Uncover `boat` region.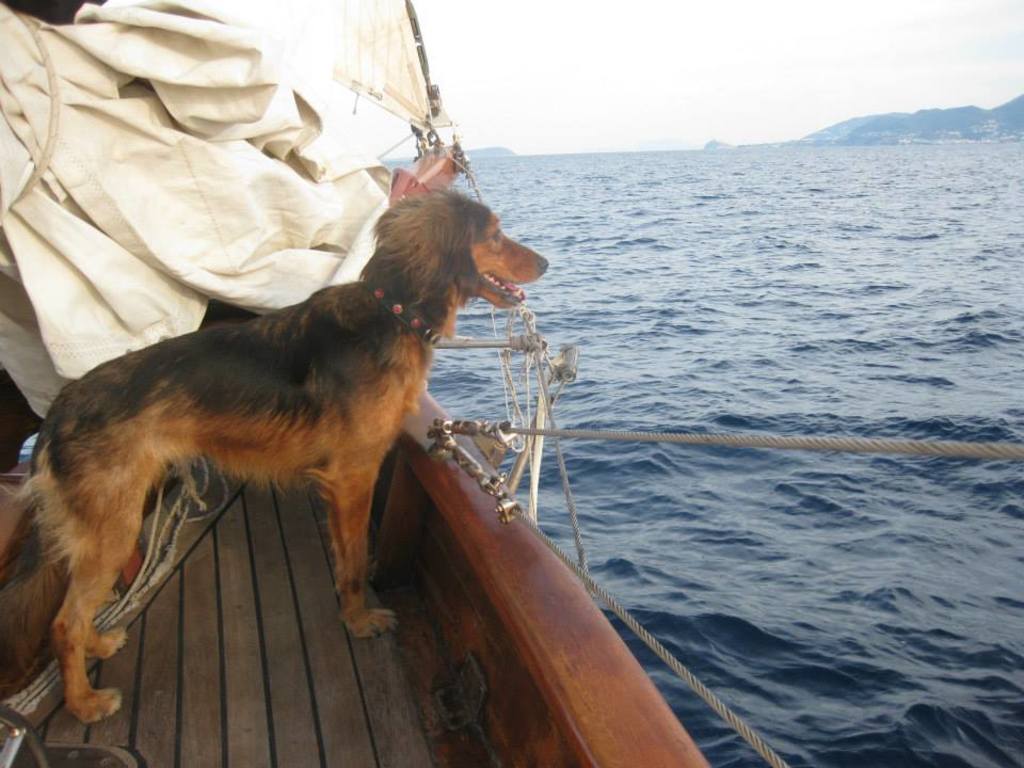
Uncovered: rect(49, 93, 851, 757).
